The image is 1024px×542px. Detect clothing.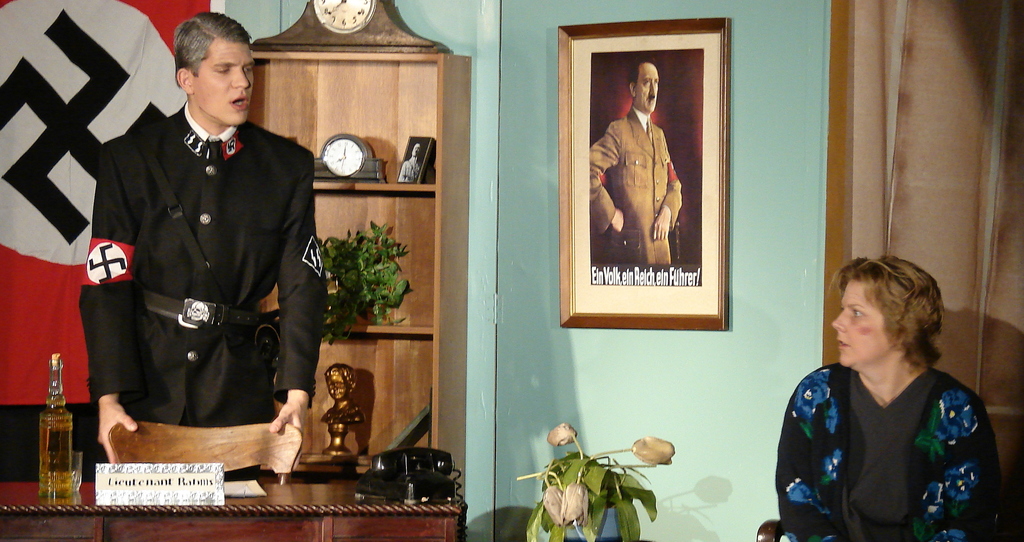
Detection: <box>769,361,1001,541</box>.
